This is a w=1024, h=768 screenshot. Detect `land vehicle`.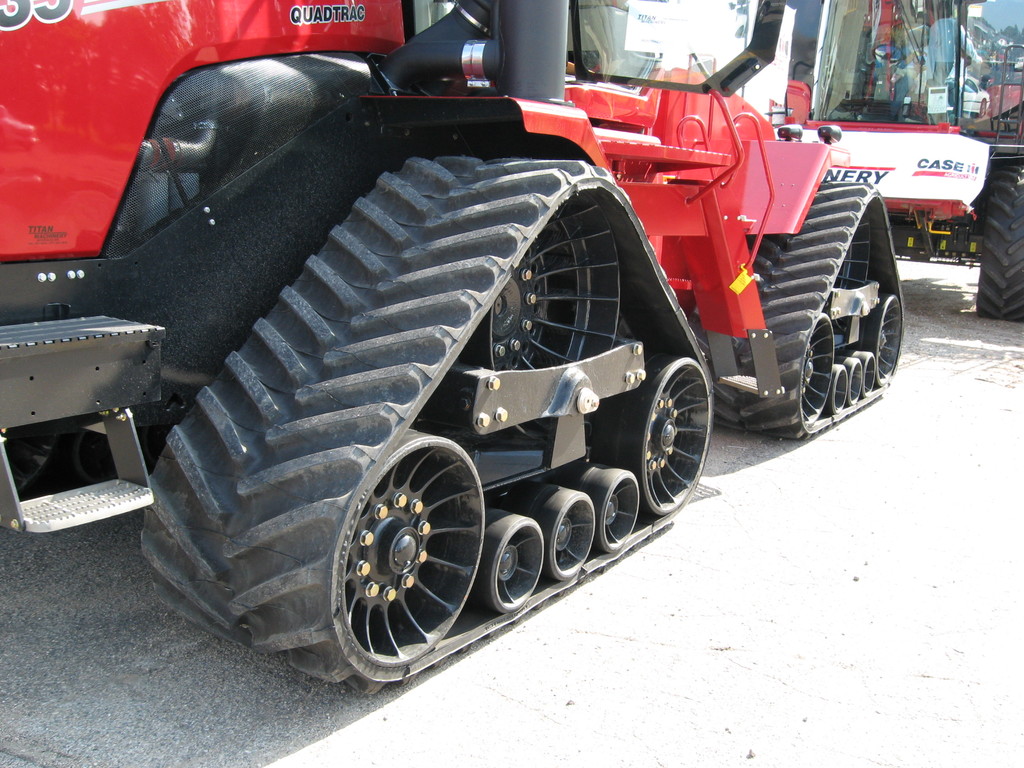
left=0, top=0, right=905, bottom=694.
